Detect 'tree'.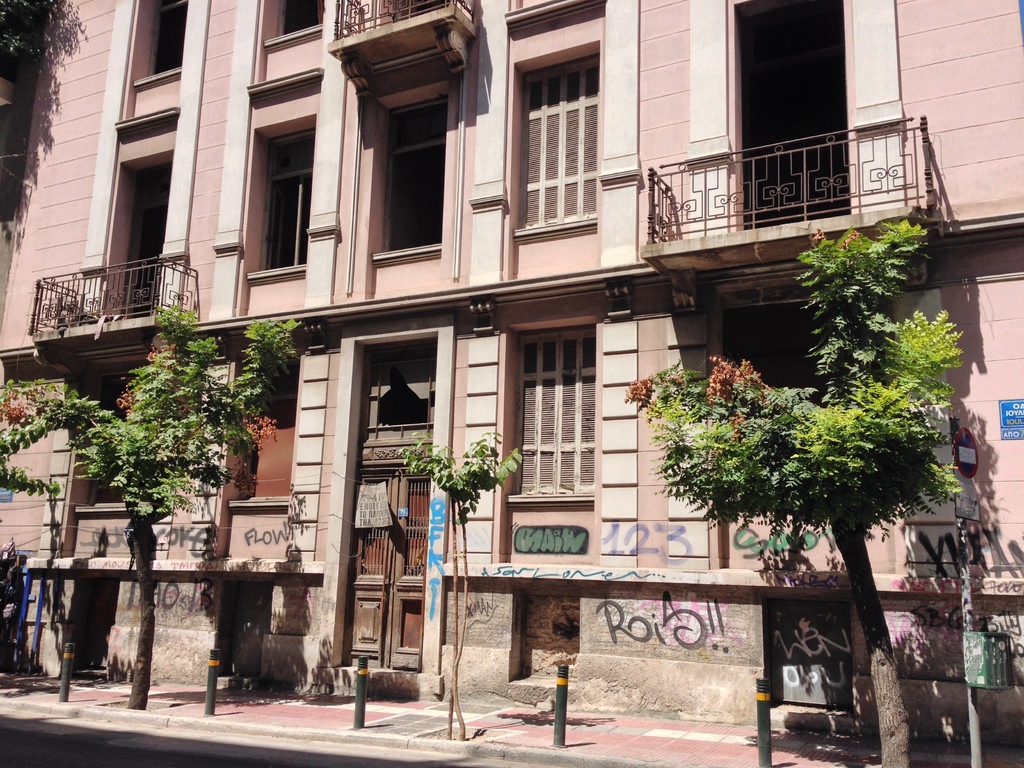
Detected at x1=620, y1=203, x2=978, y2=670.
